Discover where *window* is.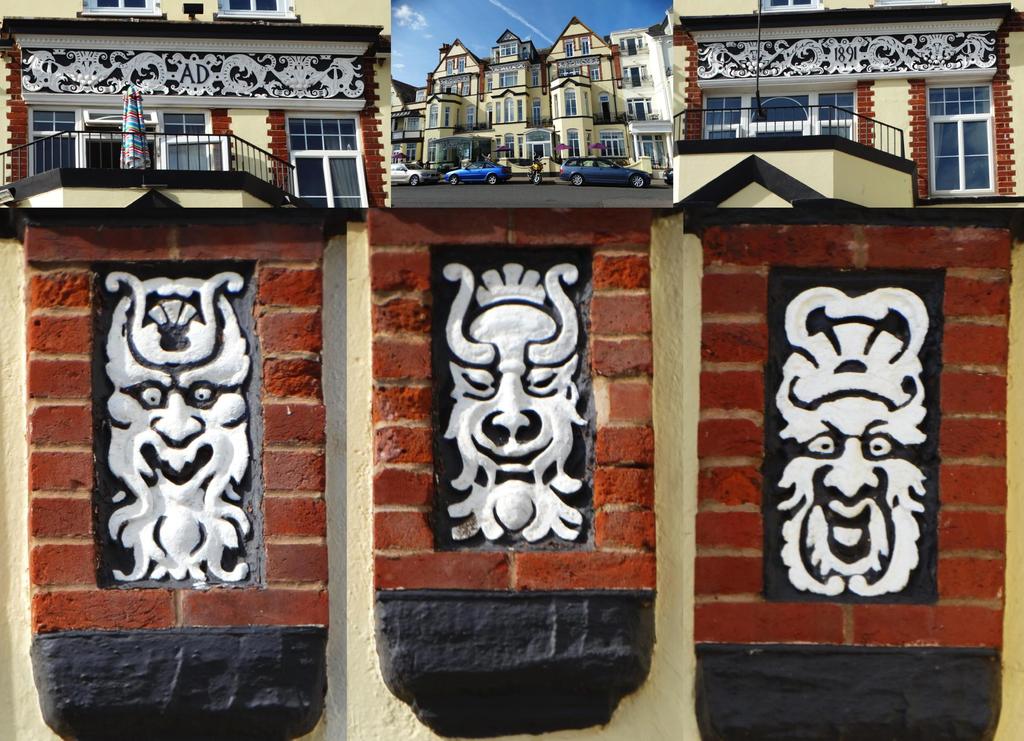
Discovered at 499/73/522/90.
